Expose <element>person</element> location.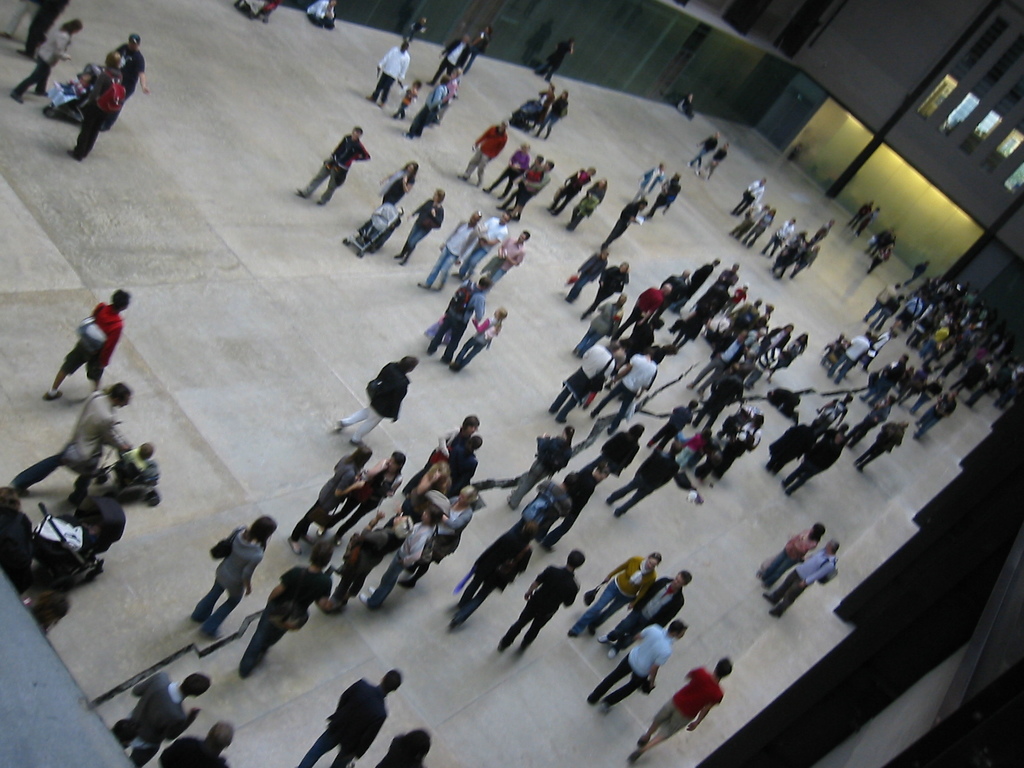
Exposed at <box>754,520,837,615</box>.
